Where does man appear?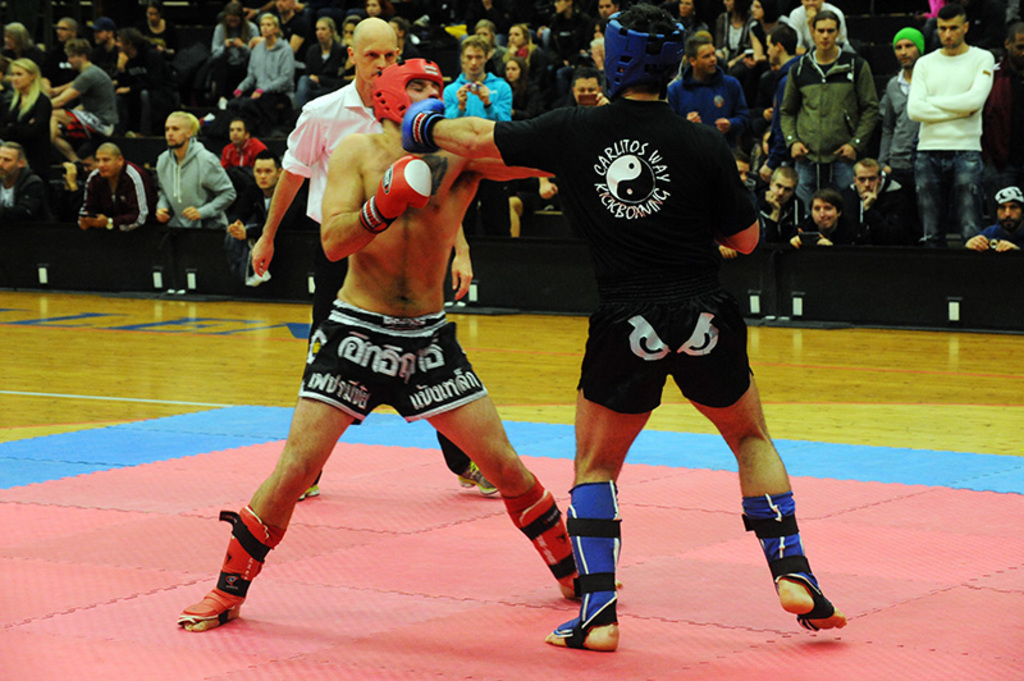
Appears at 780 8 876 202.
